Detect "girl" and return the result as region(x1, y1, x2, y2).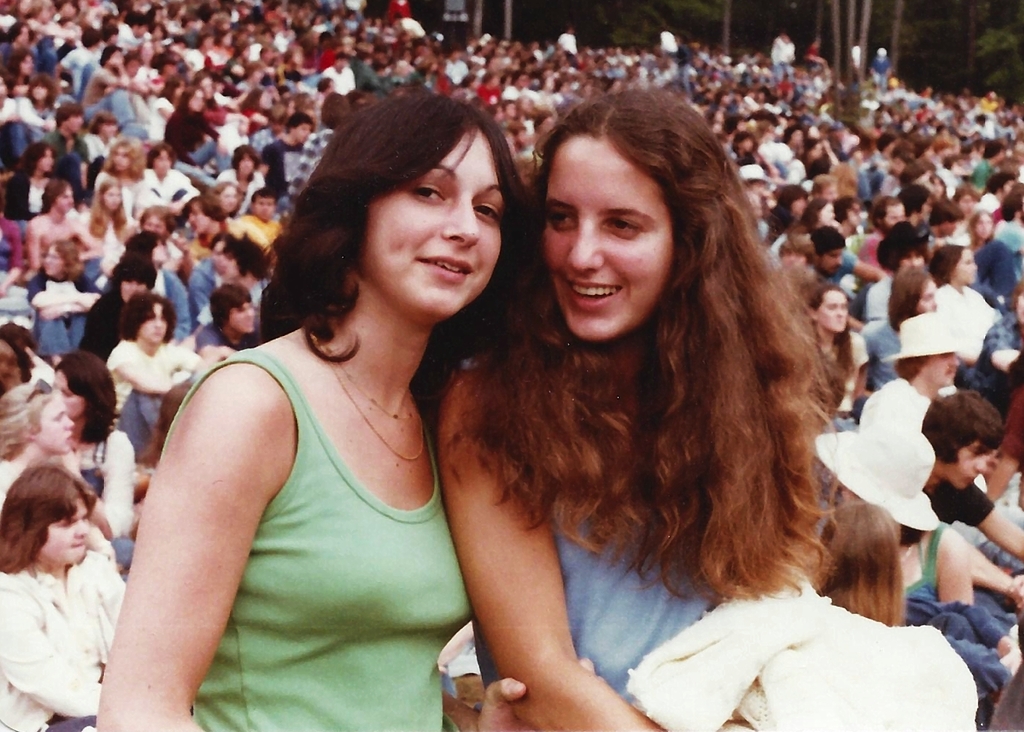
region(893, 137, 911, 176).
